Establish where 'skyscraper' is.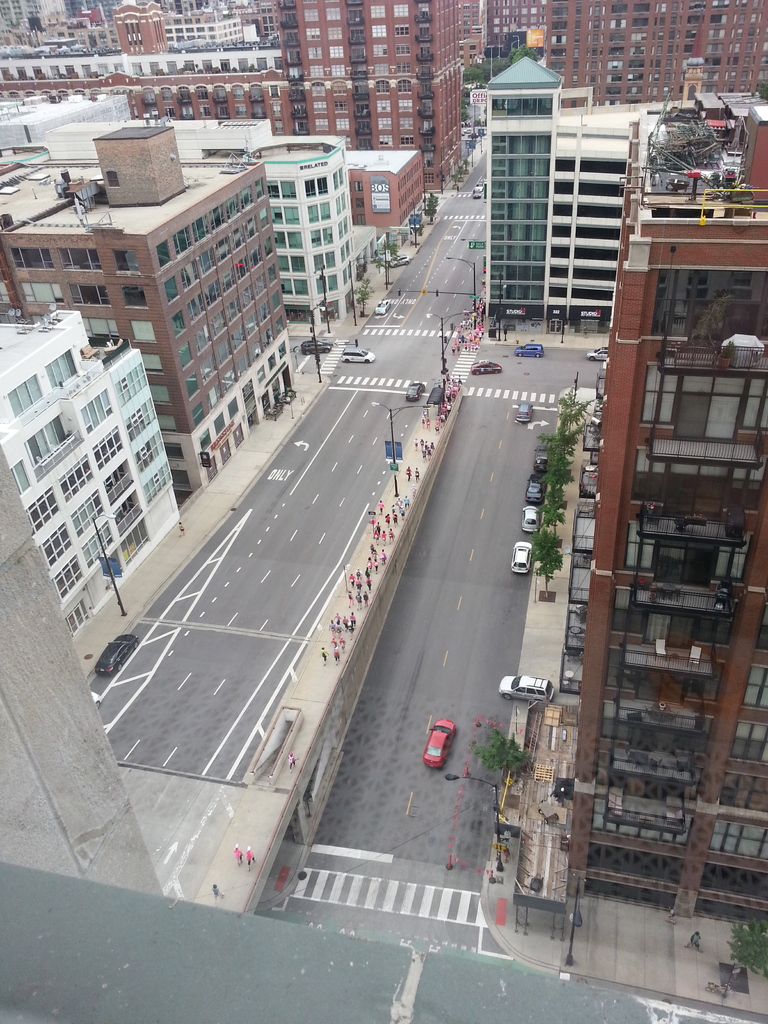
Established at <box>4,1,465,186</box>.
